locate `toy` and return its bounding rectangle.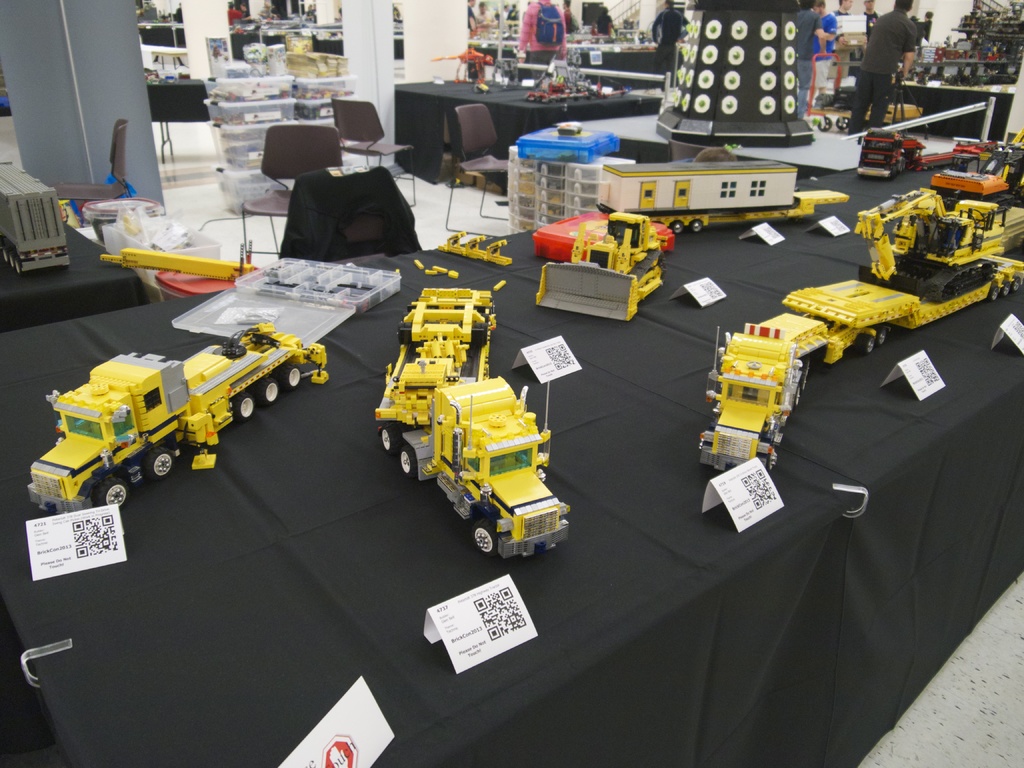
[26,349,328,509].
